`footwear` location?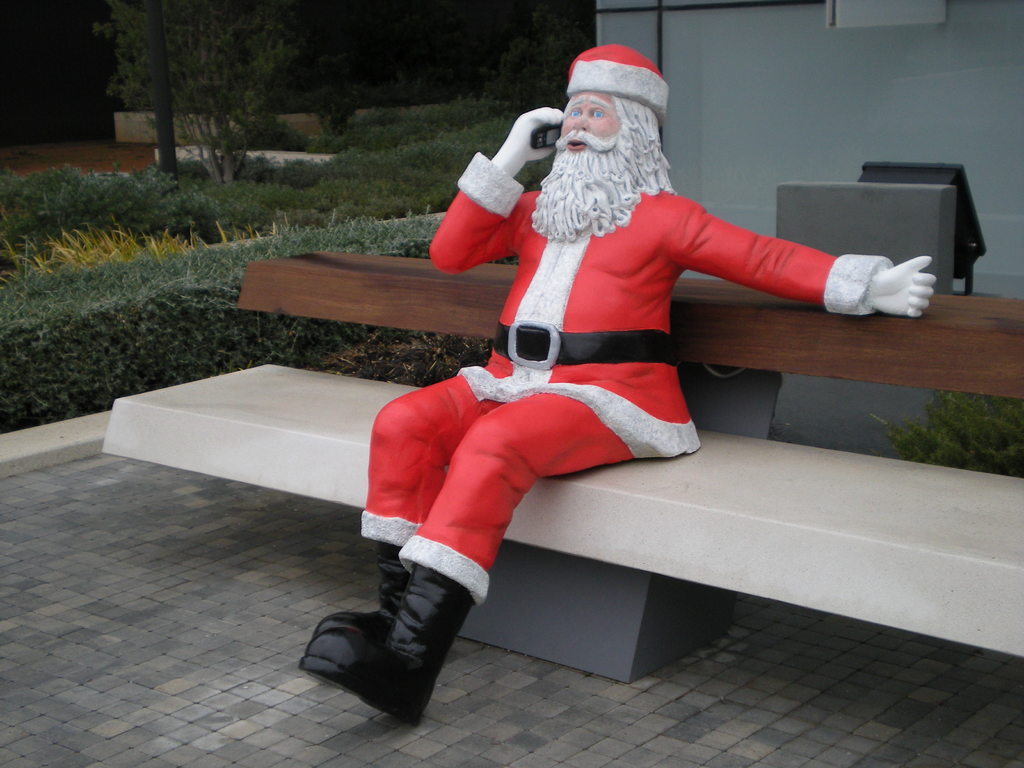
Rect(303, 541, 413, 642)
